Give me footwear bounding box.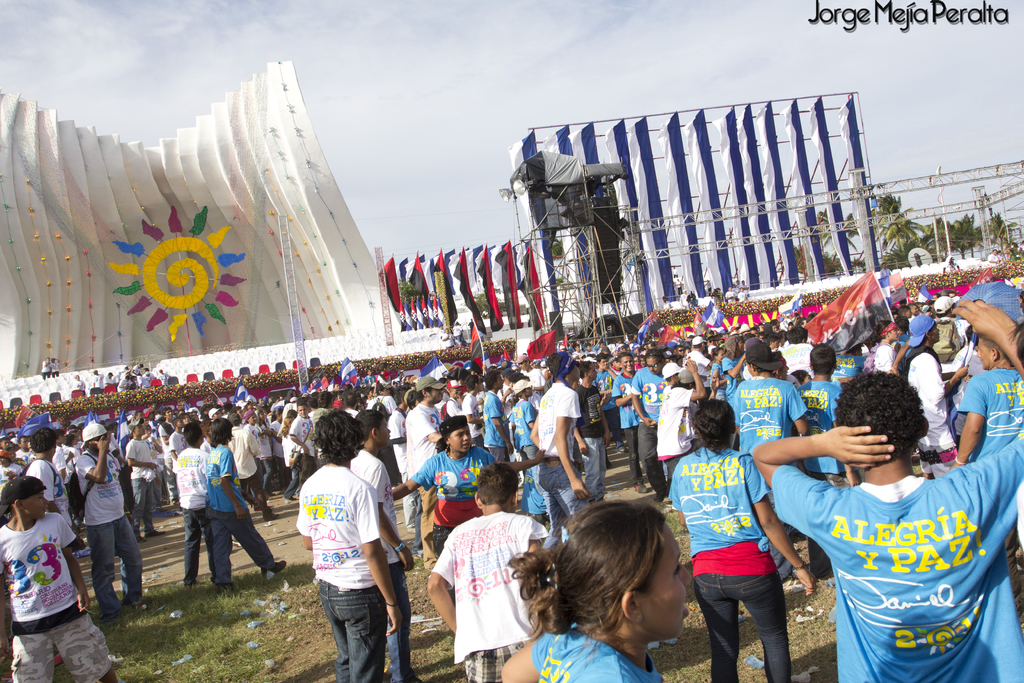
147,527,163,537.
